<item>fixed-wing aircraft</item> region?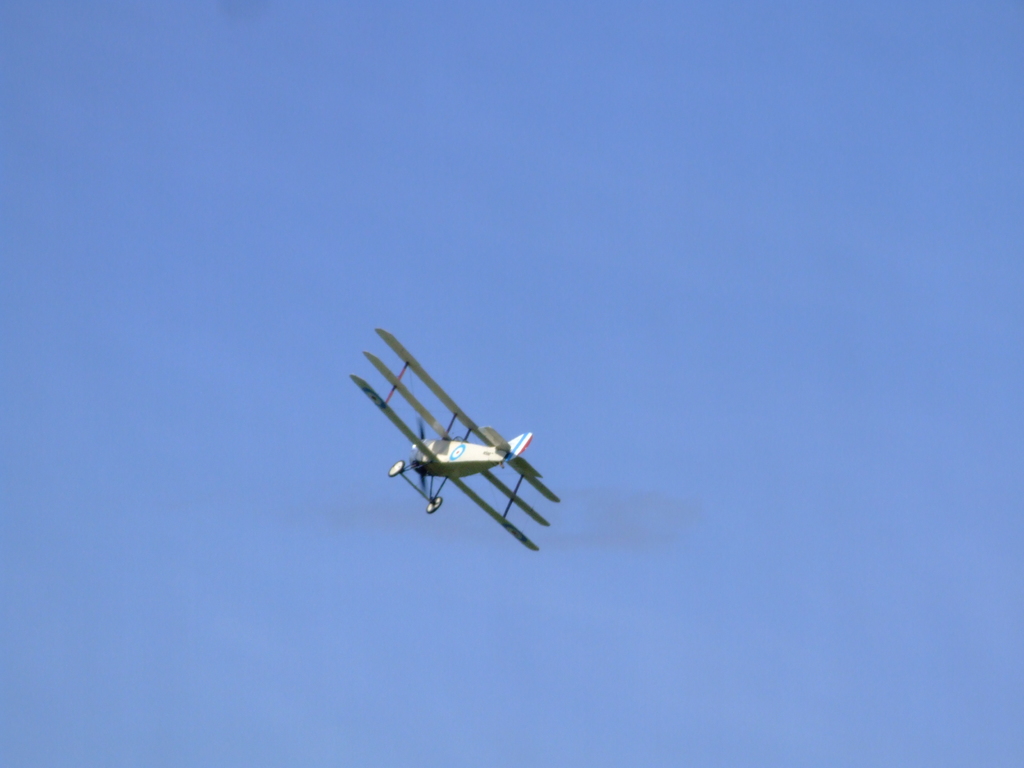
<box>341,318,561,556</box>
